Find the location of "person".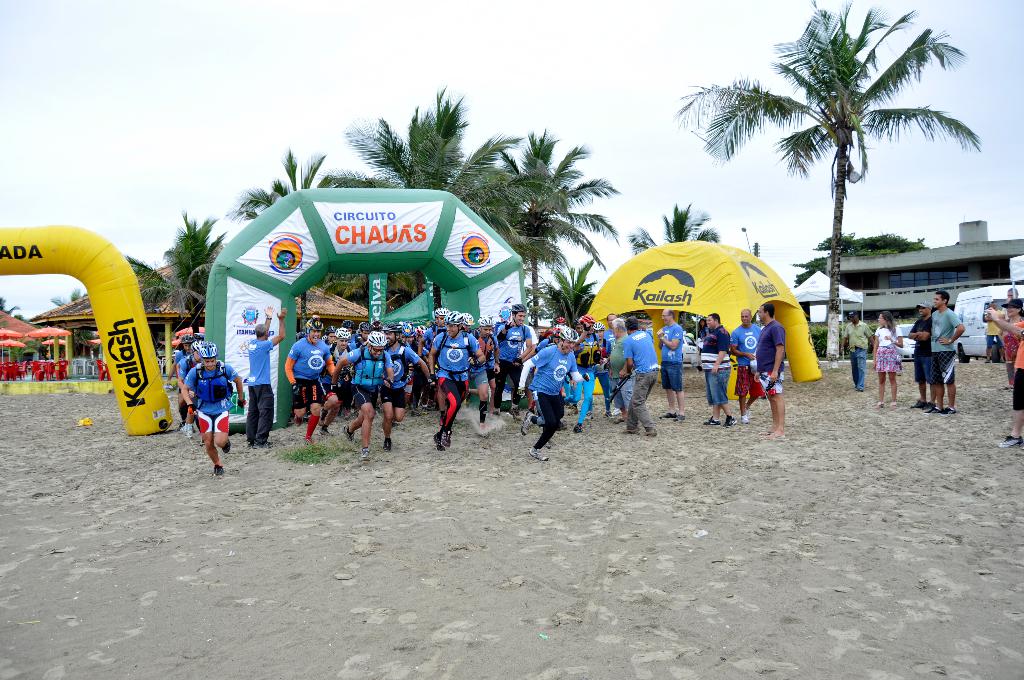
Location: l=837, t=311, r=876, b=390.
